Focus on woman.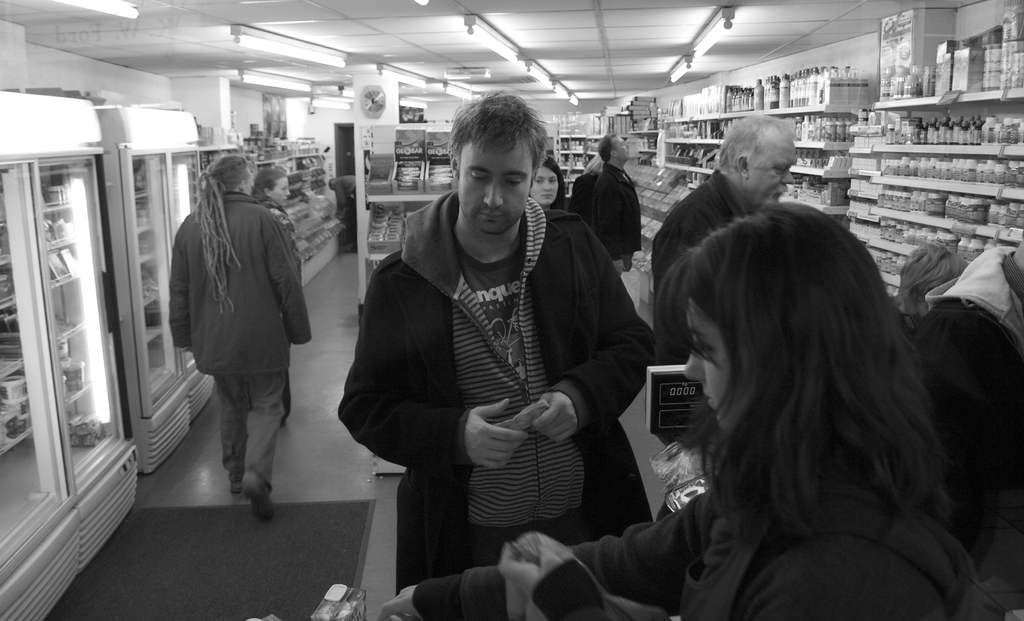
Focused at crop(380, 198, 988, 620).
